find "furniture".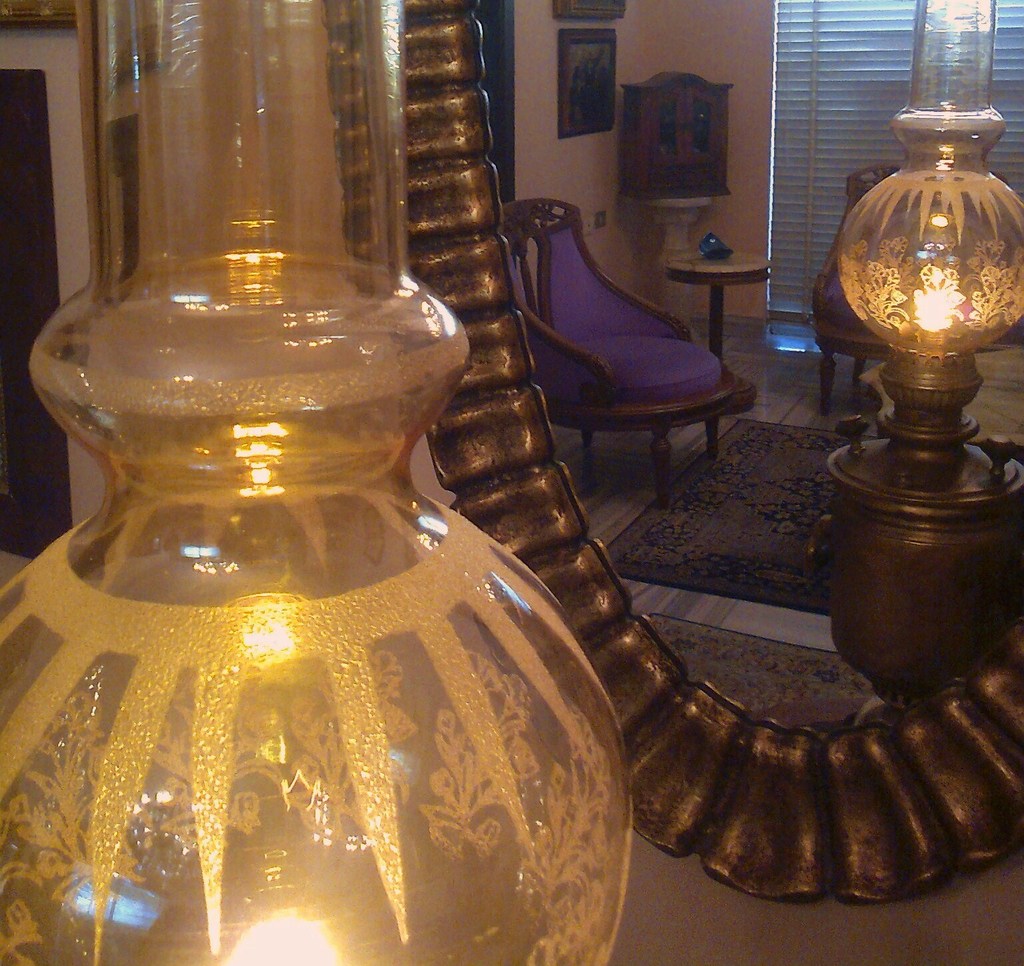
bbox=[683, 253, 769, 364].
